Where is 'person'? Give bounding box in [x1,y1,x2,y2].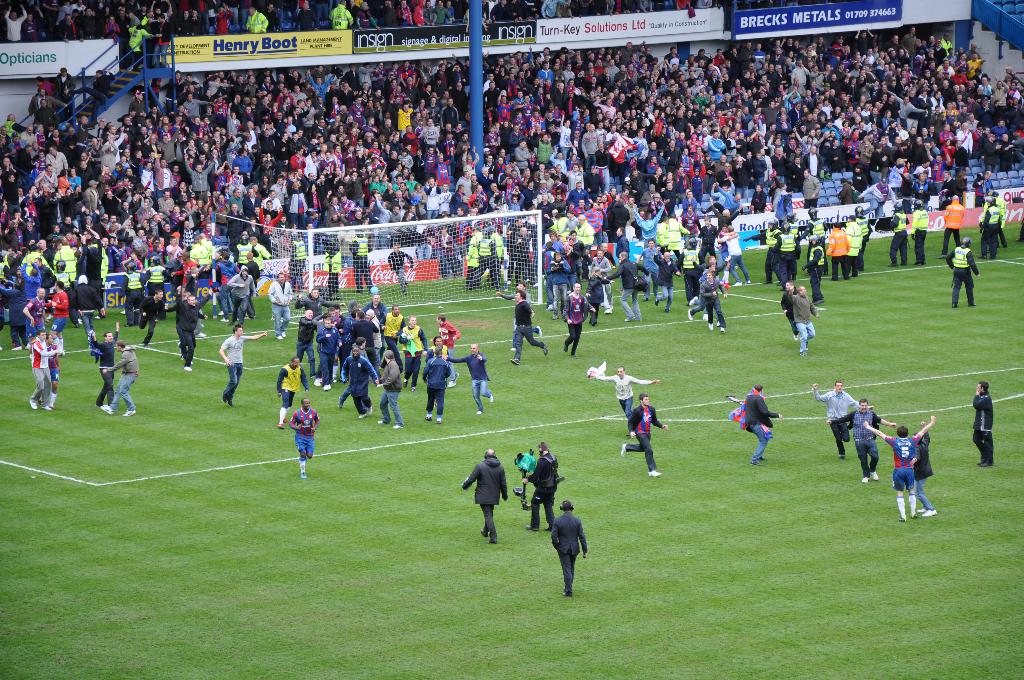
[374,349,403,429].
